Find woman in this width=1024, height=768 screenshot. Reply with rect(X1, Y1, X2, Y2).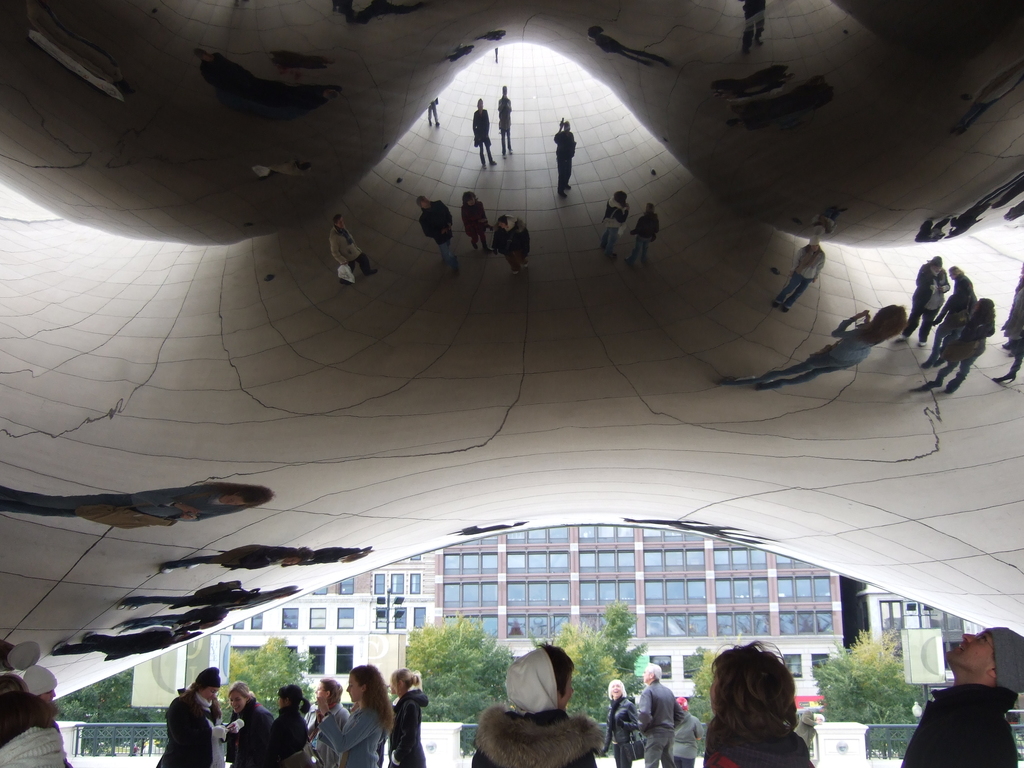
rect(320, 663, 389, 767).
